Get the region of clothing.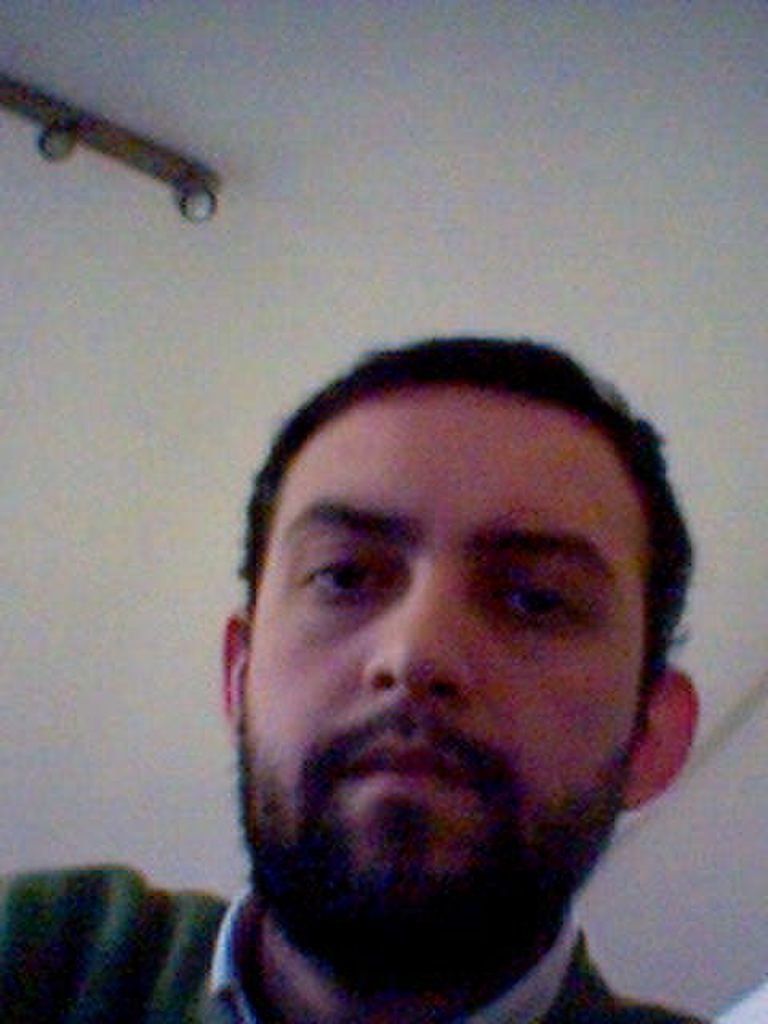
<box>0,866,726,1022</box>.
